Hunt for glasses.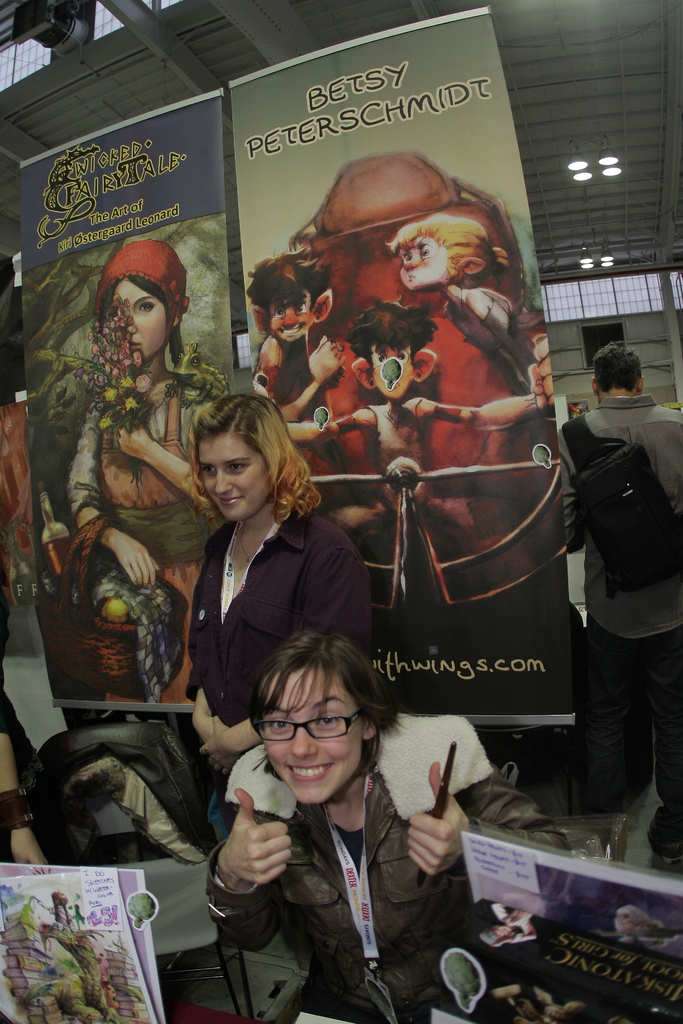
Hunted down at box=[251, 707, 366, 746].
